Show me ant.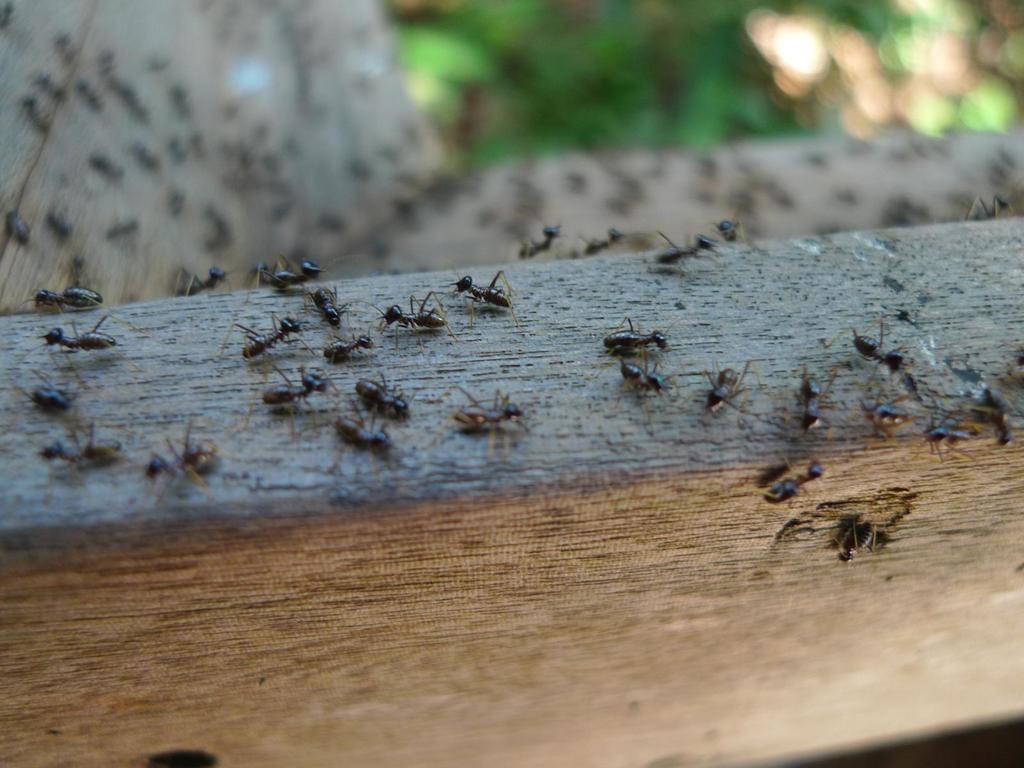
ant is here: 350 373 420 427.
